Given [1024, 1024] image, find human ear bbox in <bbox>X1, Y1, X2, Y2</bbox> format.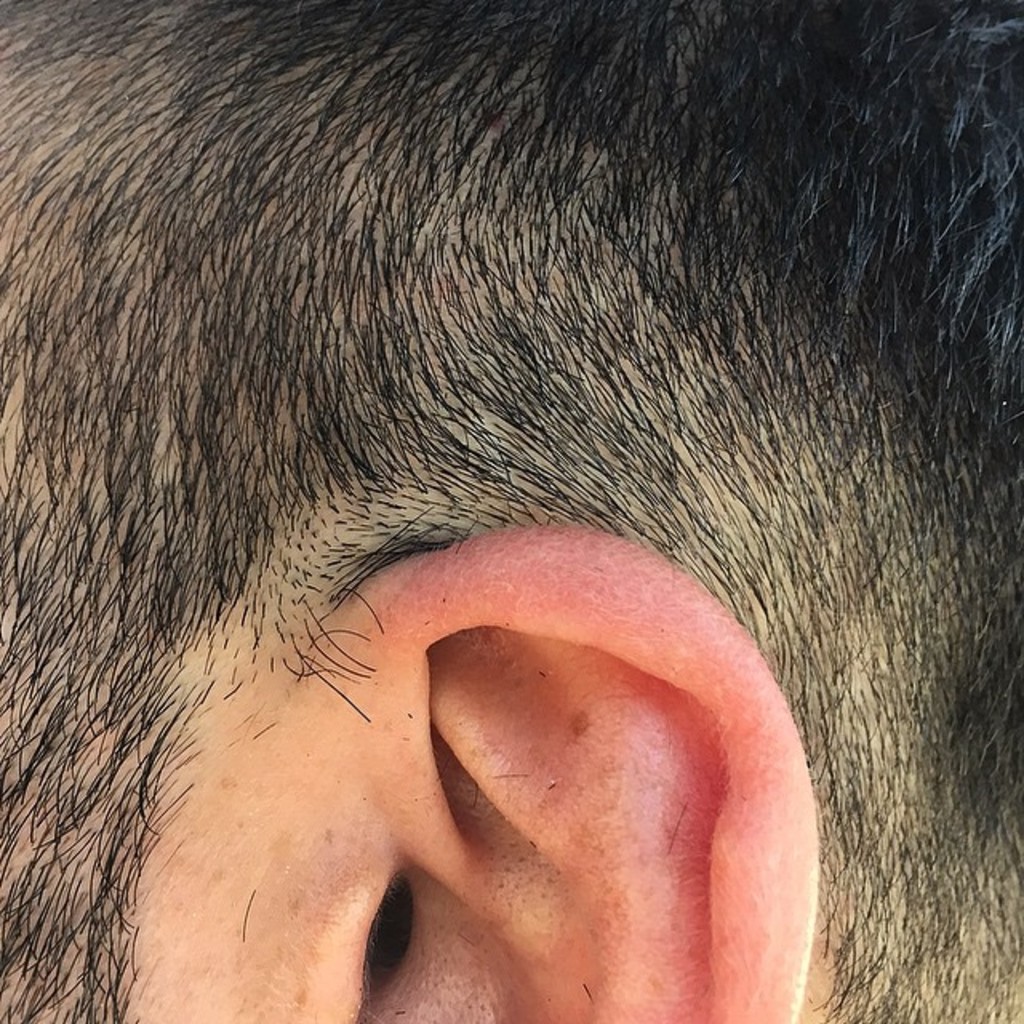
<bbox>290, 525, 814, 1022</bbox>.
